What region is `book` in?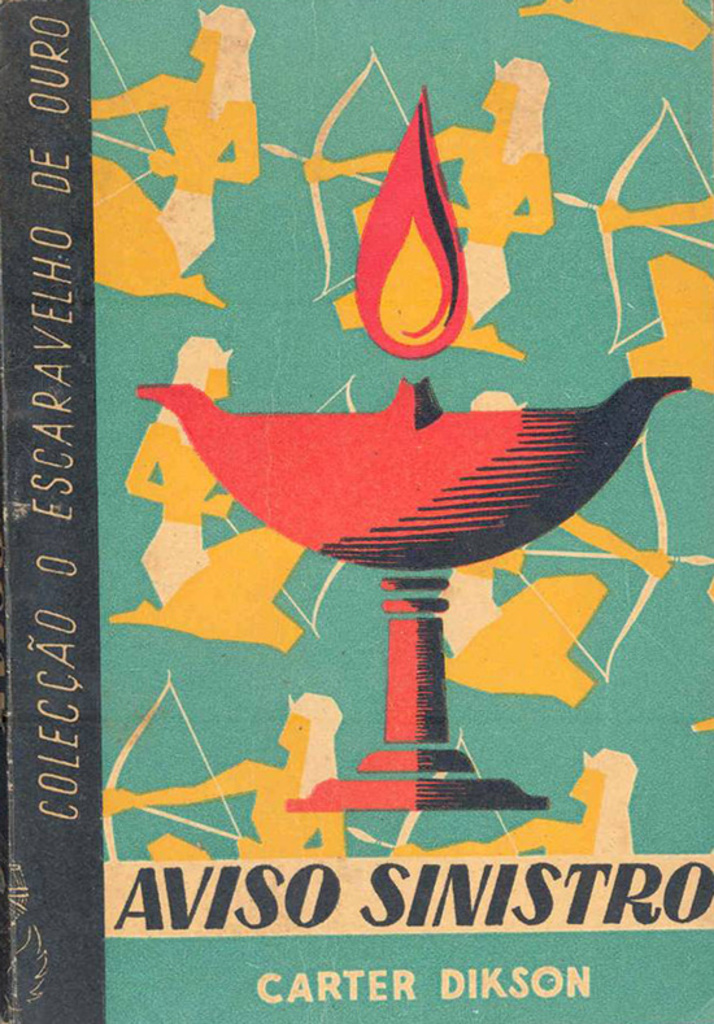
Rect(0, 27, 689, 990).
